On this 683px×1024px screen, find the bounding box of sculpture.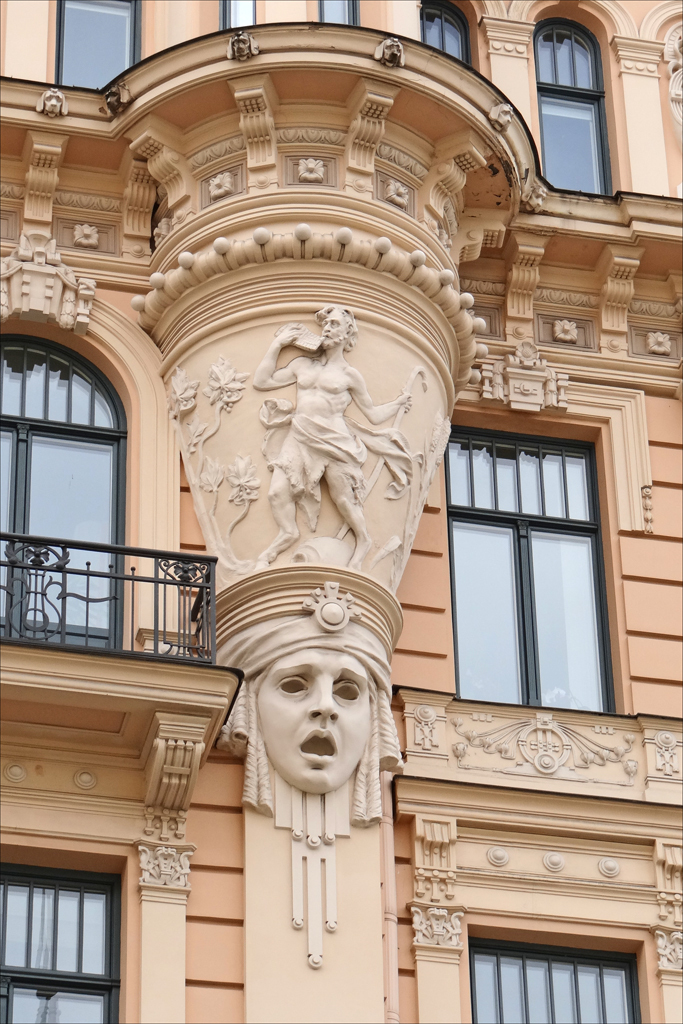
Bounding box: {"left": 250, "top": 297, "right": 415, "bottom": 556}.
